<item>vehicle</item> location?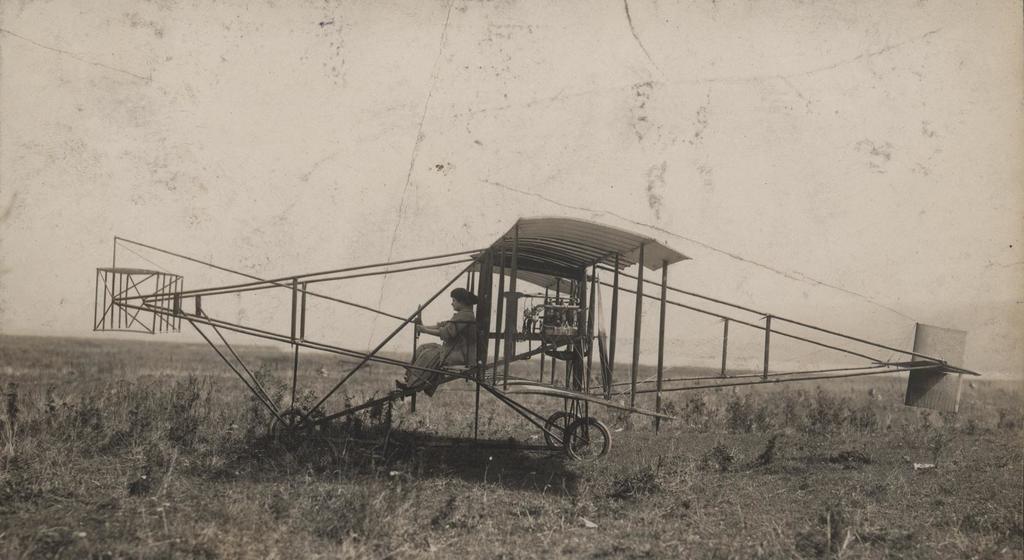
region(140, 193, 956, 460)
